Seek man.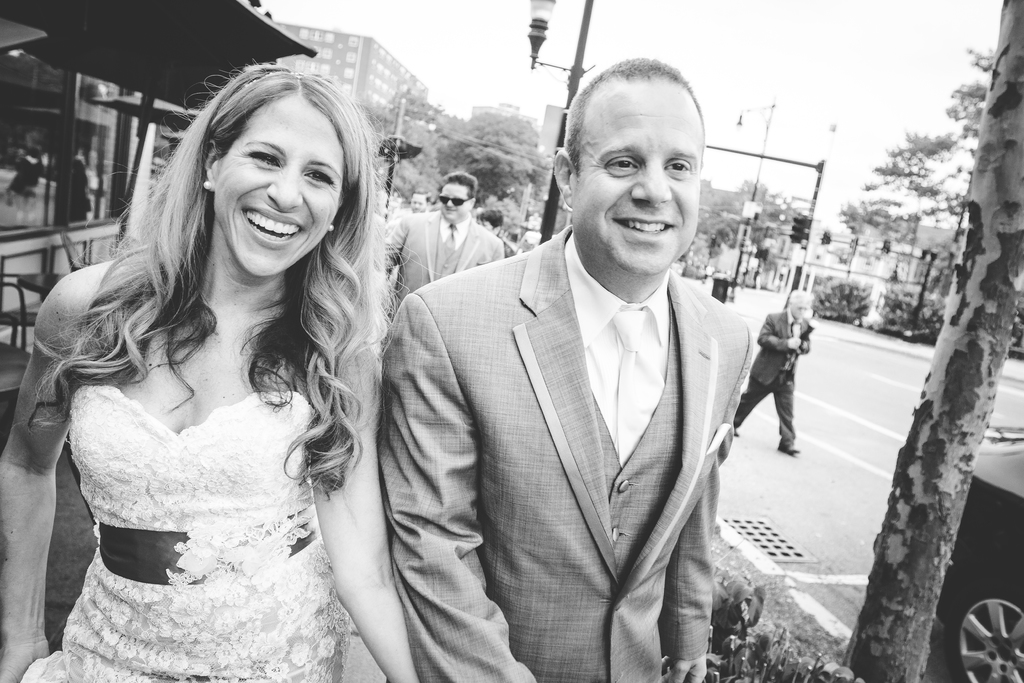
bbox=[370, 72, 806, 675].
